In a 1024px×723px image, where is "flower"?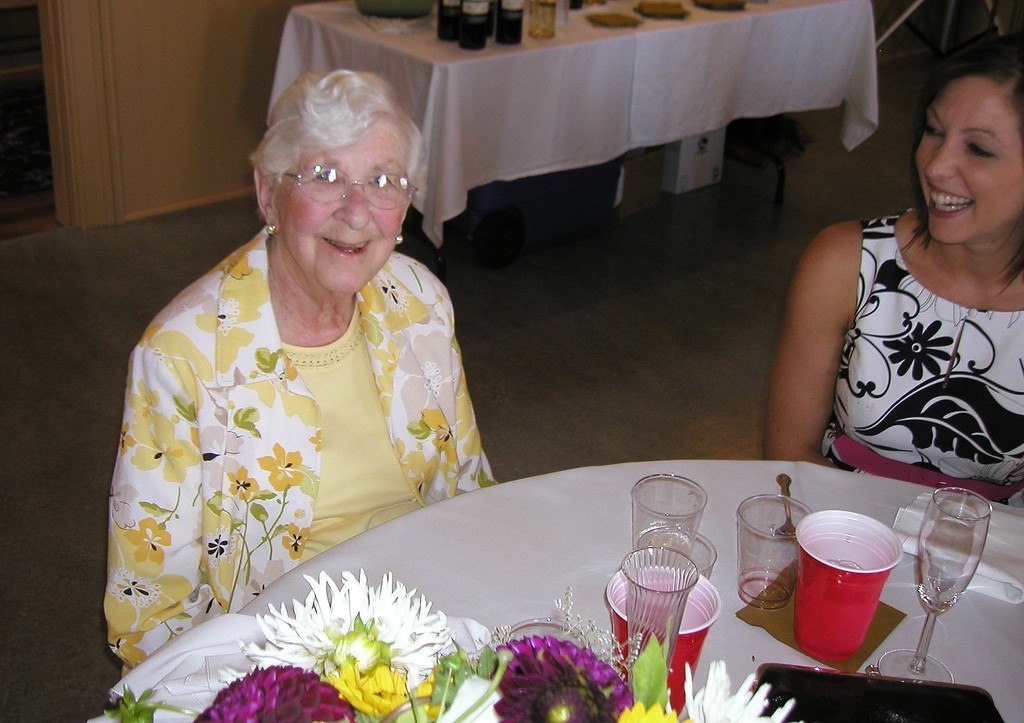
[left=490, top=640, right=635, bottom=722].
